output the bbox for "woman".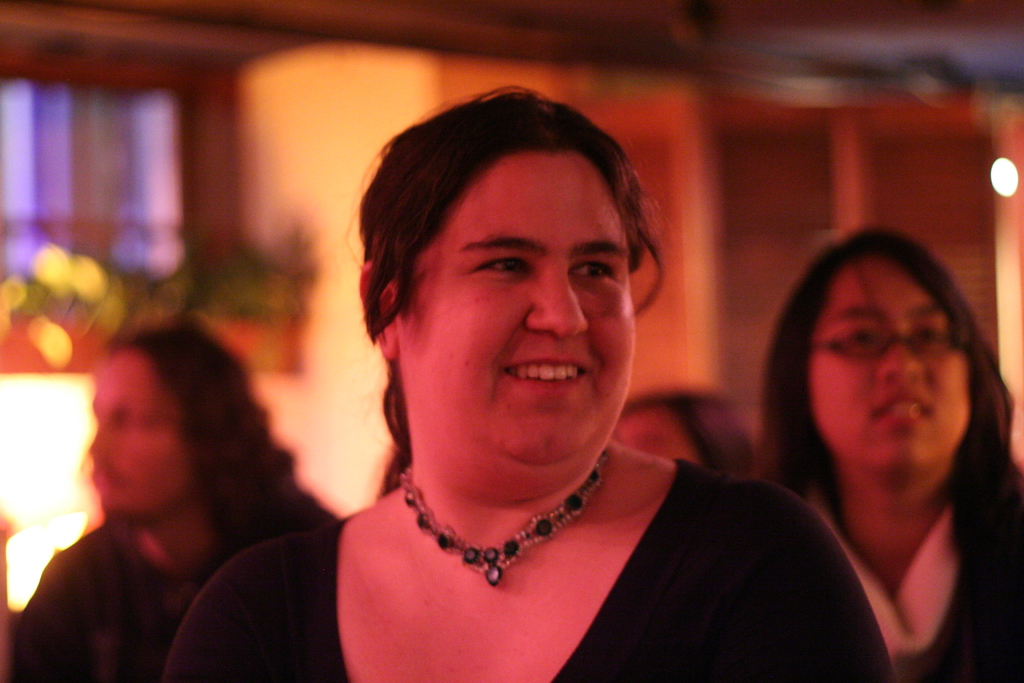
<region>211, 81, 819, 672</region>.
